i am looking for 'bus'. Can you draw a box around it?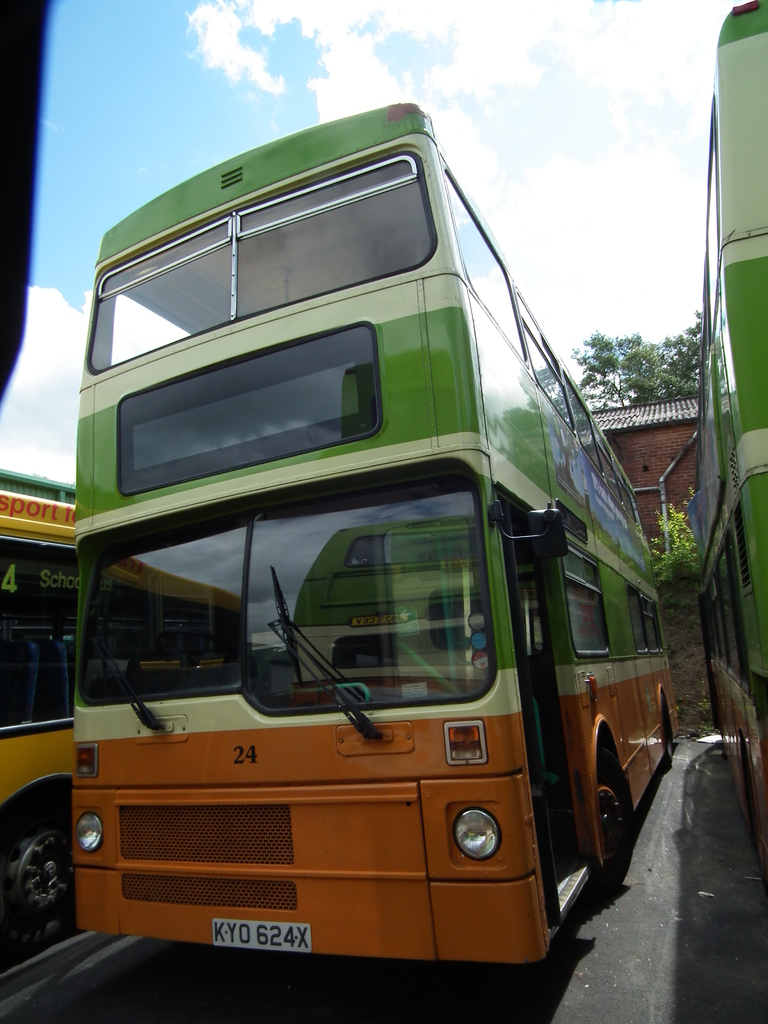
Sure, the bounding box is bbox=[0, 489, 81, 940].
